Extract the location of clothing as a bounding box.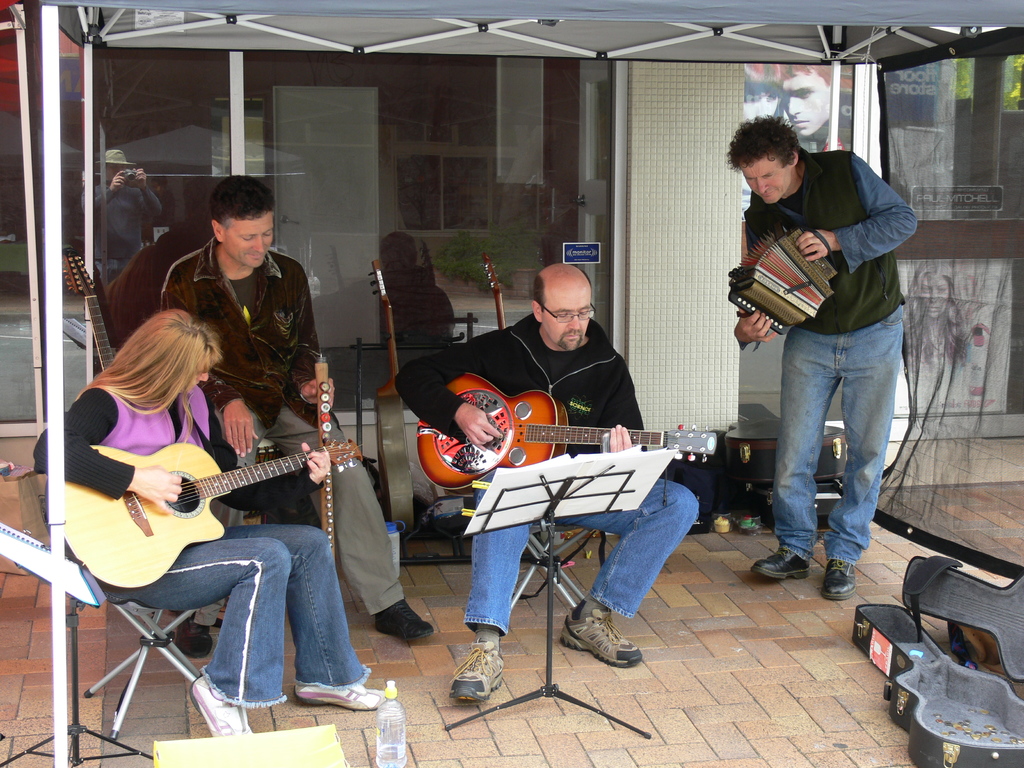
bbox=(390, 312, 701, 618).
